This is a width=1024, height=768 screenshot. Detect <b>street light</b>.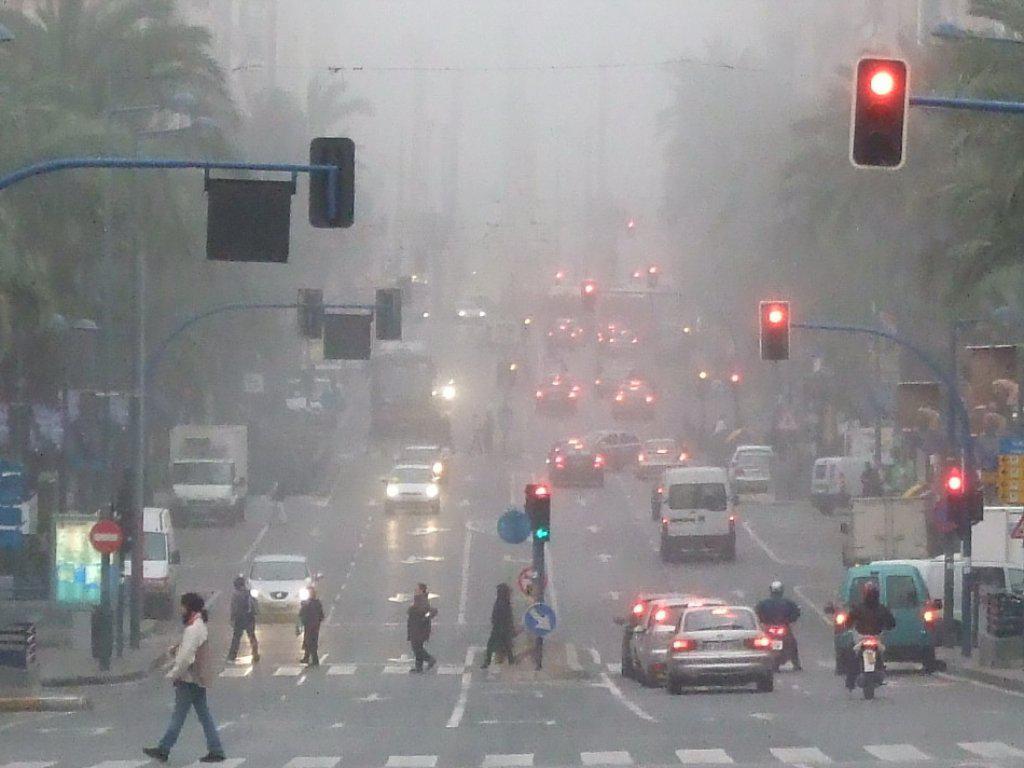
box=[31, 308, 105, 507].
